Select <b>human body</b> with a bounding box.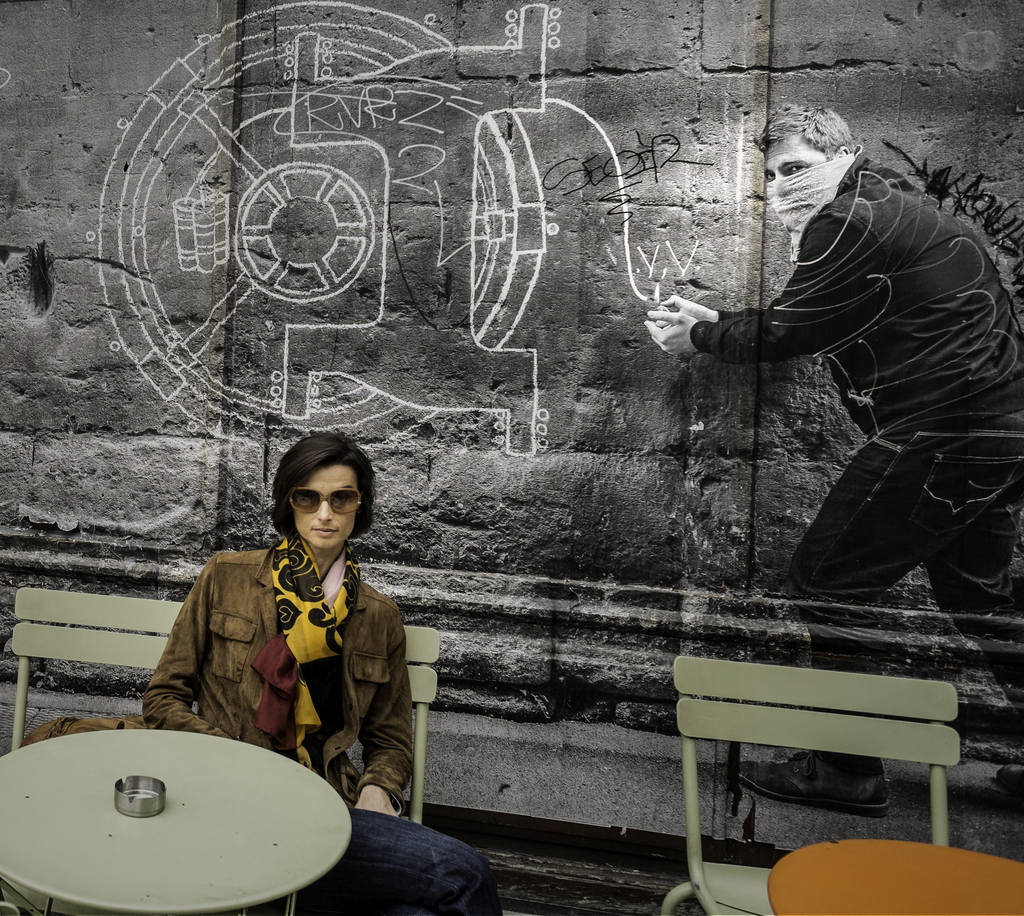
<region>153, 428, 499, 915</region>.
